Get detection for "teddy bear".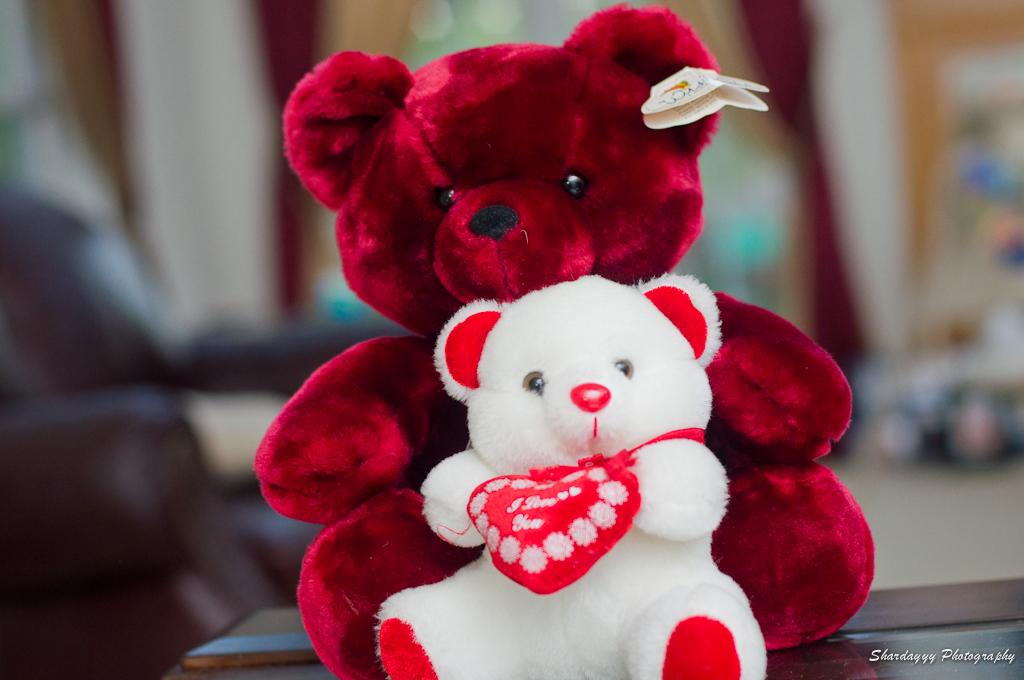
Detection: 251, 2, 877, 679.
